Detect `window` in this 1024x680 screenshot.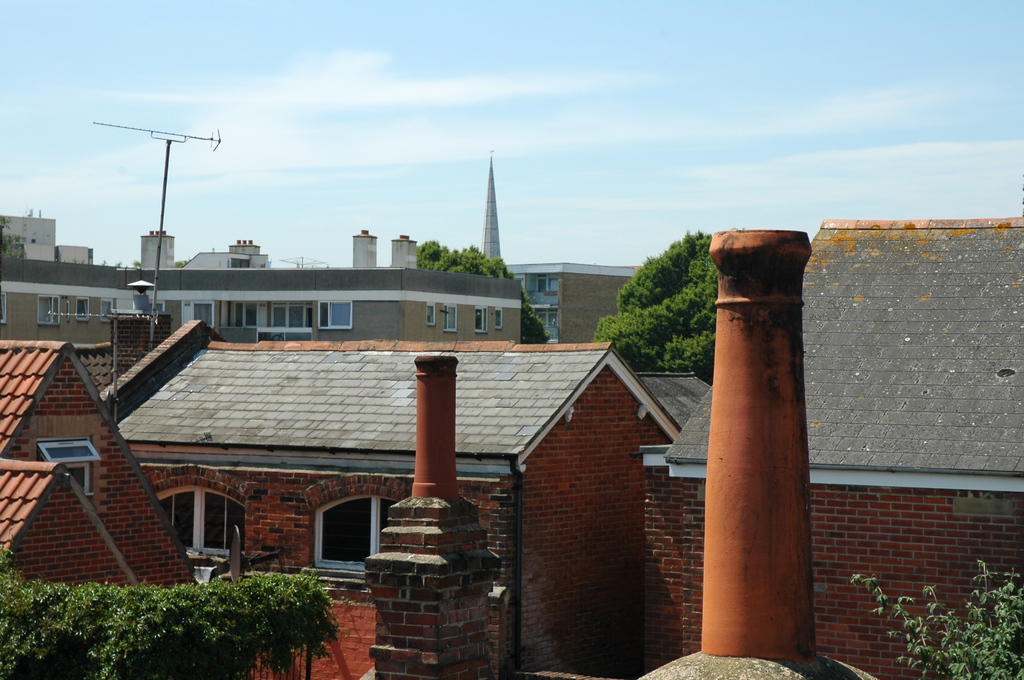
Detection: 267, 301, 316, 330.
